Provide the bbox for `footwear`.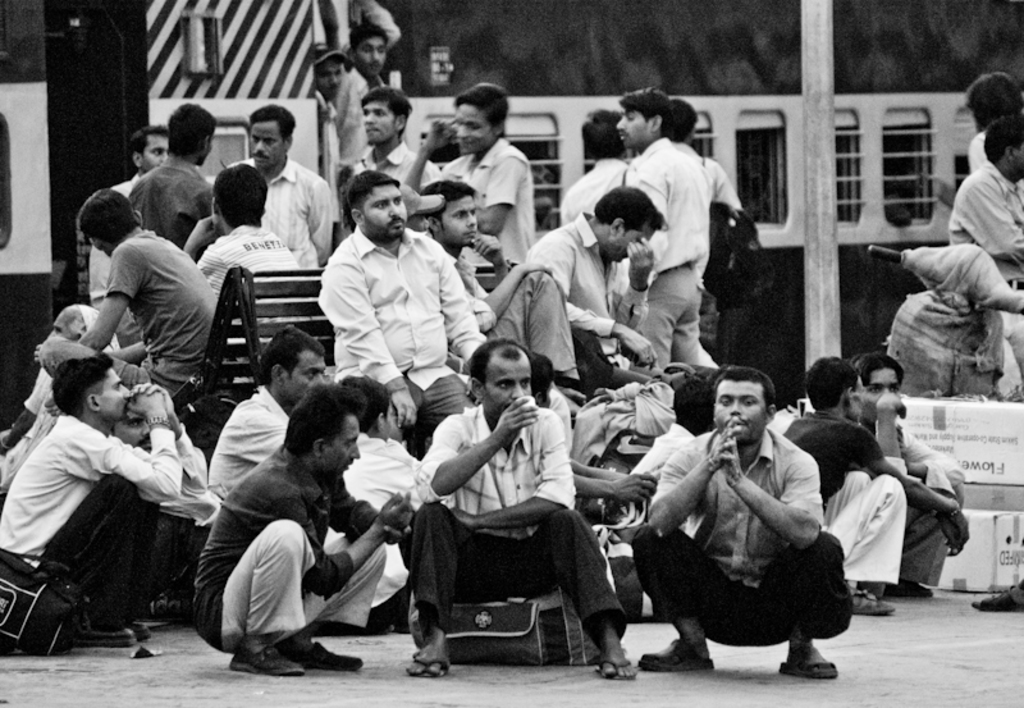
l=840, t=590, r=891, b=616.
